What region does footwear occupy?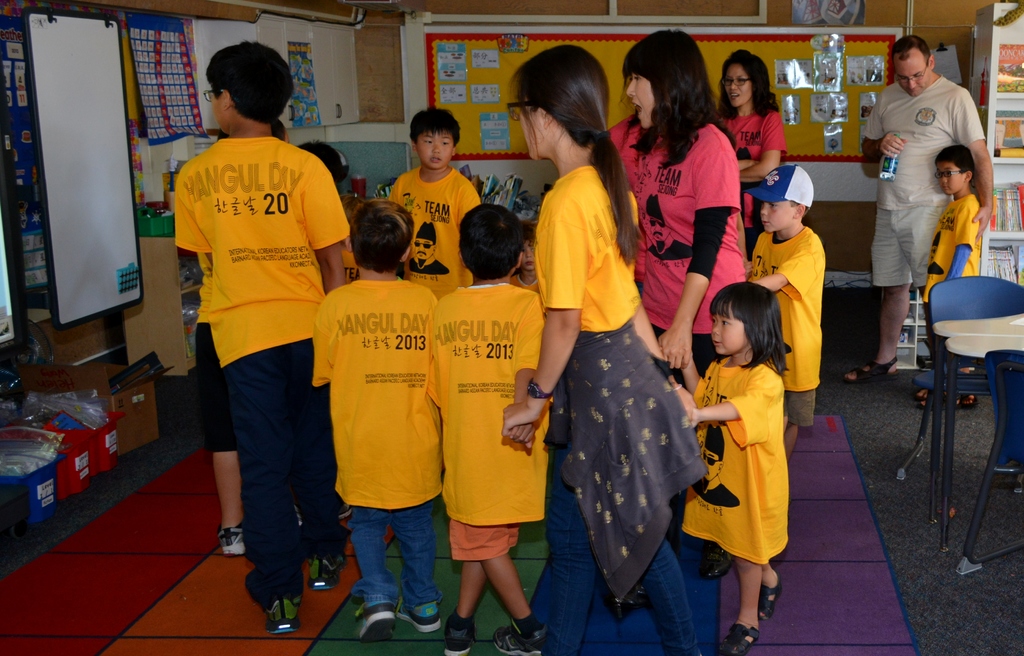
(x1=839, y1=354, x2=902, y2=379).
